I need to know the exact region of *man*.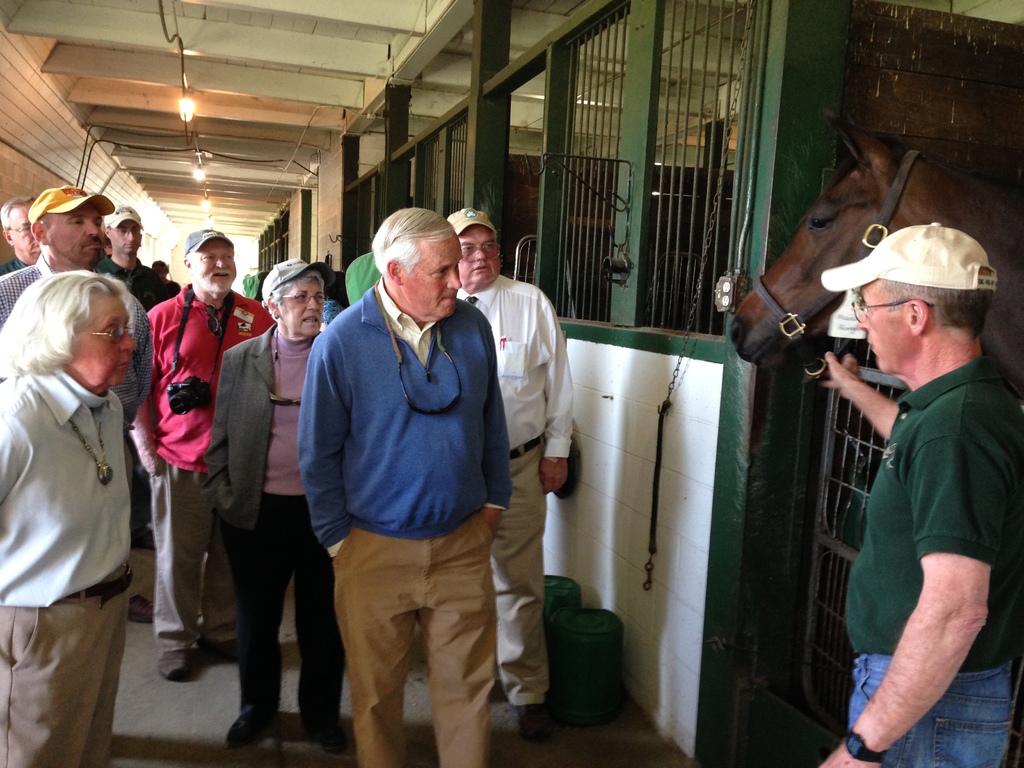
Region: 445/204/575/744.
